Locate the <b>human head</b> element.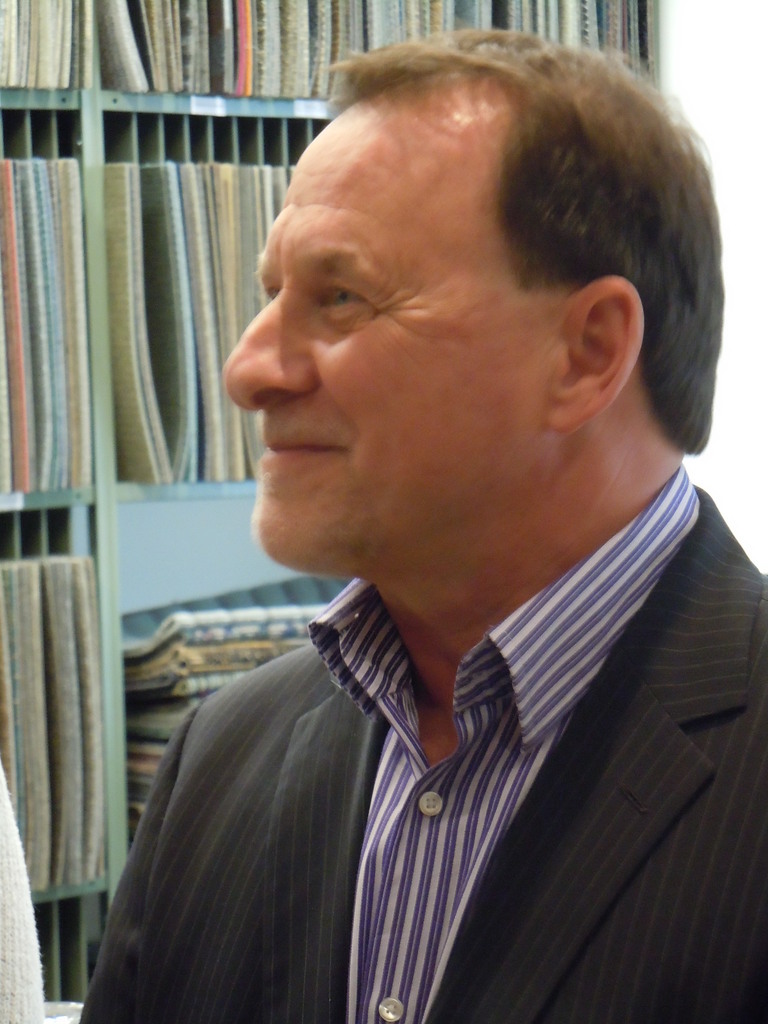
Element bbox: bbox=(298, 67, 734, 518).
